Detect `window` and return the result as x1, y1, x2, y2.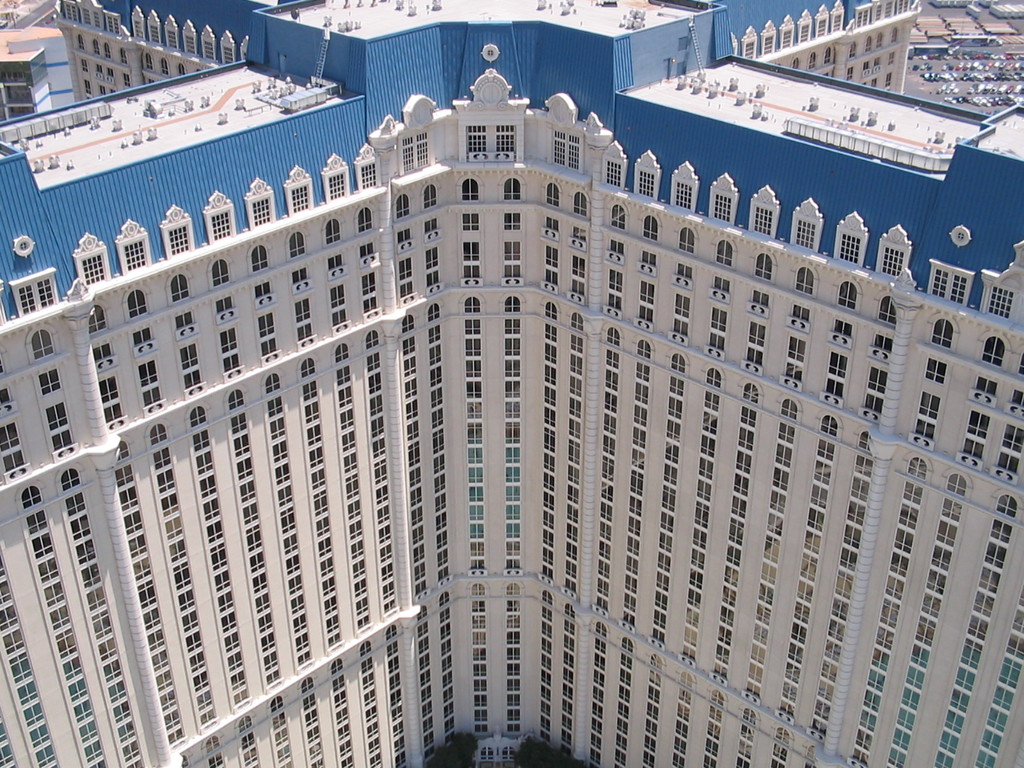
445, 716, 452, 735.
